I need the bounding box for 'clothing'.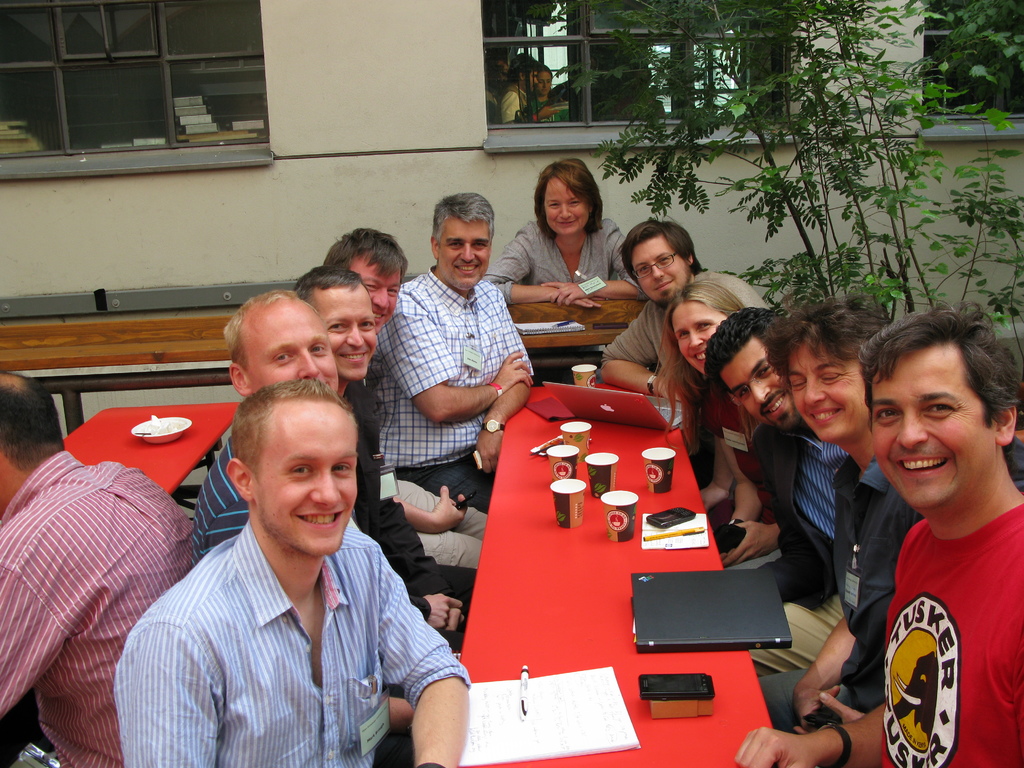
Here it is: region(196, 426, 456, 685).
